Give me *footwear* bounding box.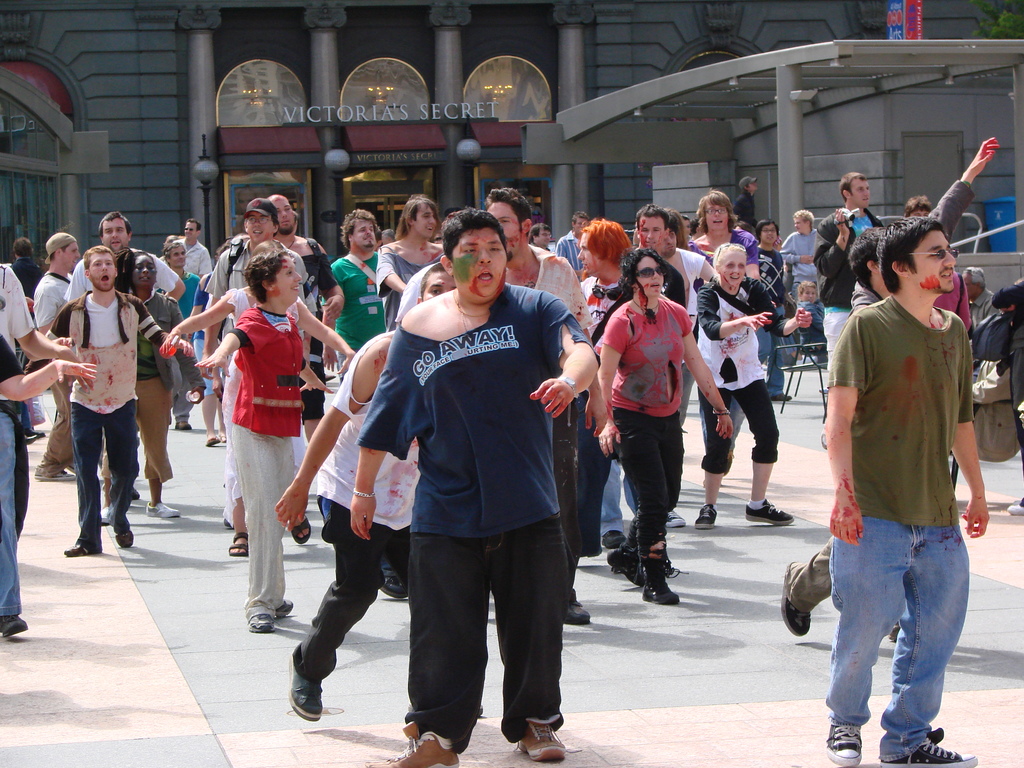
l=218, t=431, r=227, b=445.
